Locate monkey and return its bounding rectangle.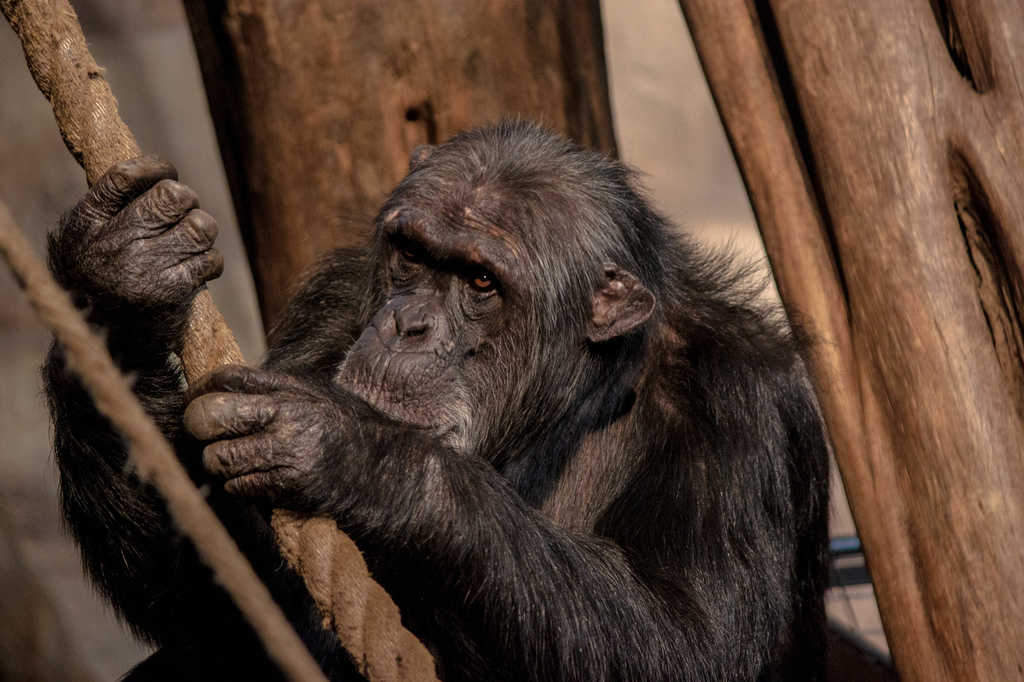
region(44, 118, 840, 681).
